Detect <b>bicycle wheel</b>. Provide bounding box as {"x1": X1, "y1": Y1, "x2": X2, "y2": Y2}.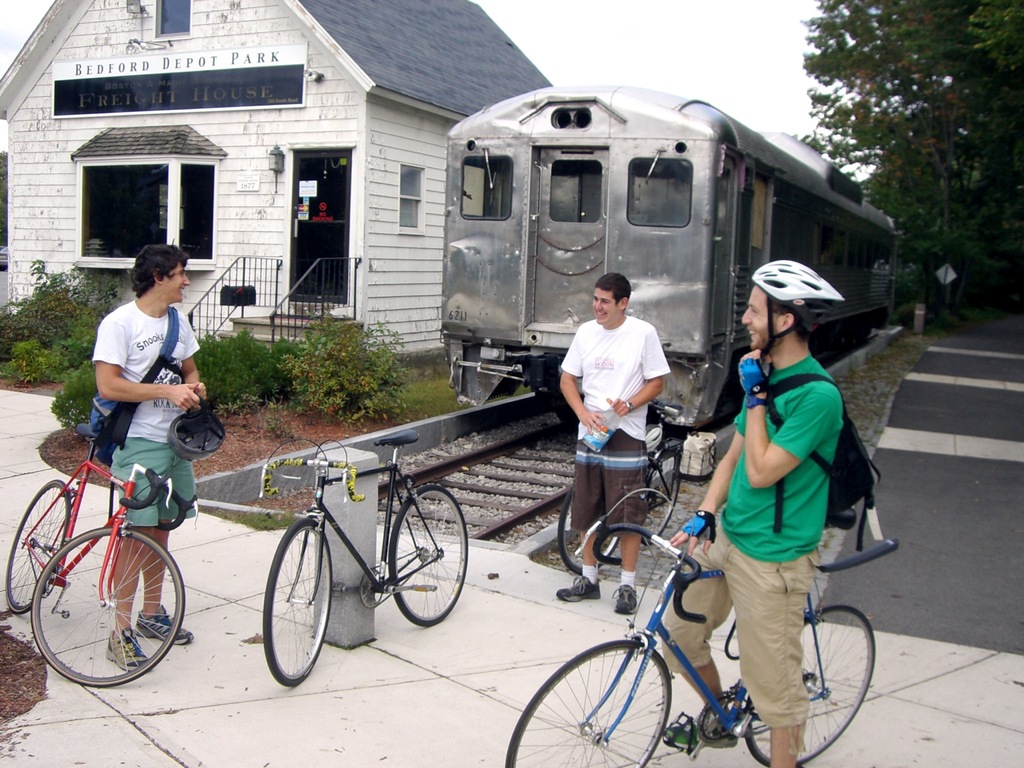
{"x1": 504, "y1": 636, "x2": 673, "y2": 767}.
